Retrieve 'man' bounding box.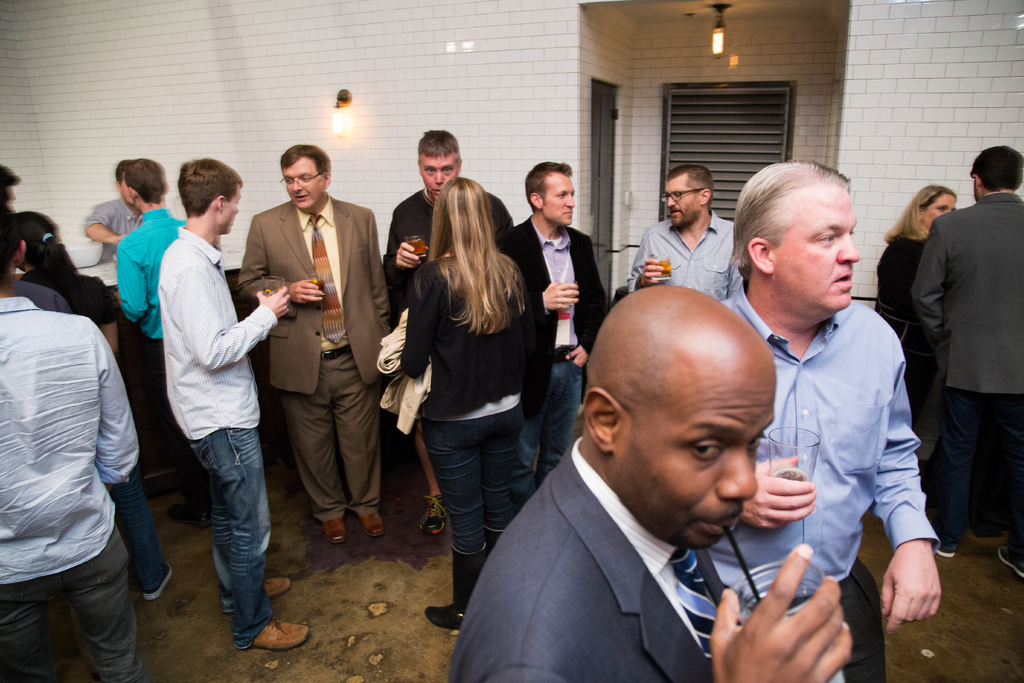
Bounding box: crop(88, 168, 143, 263).
